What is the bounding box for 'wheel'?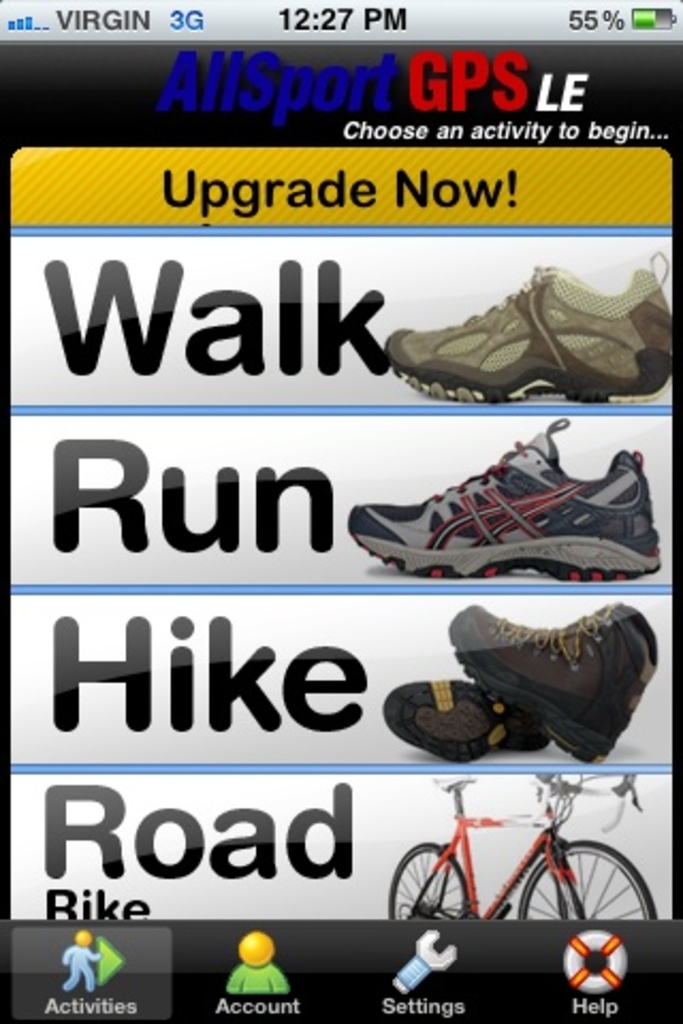
bbox=[517, 843, 660, 922].
